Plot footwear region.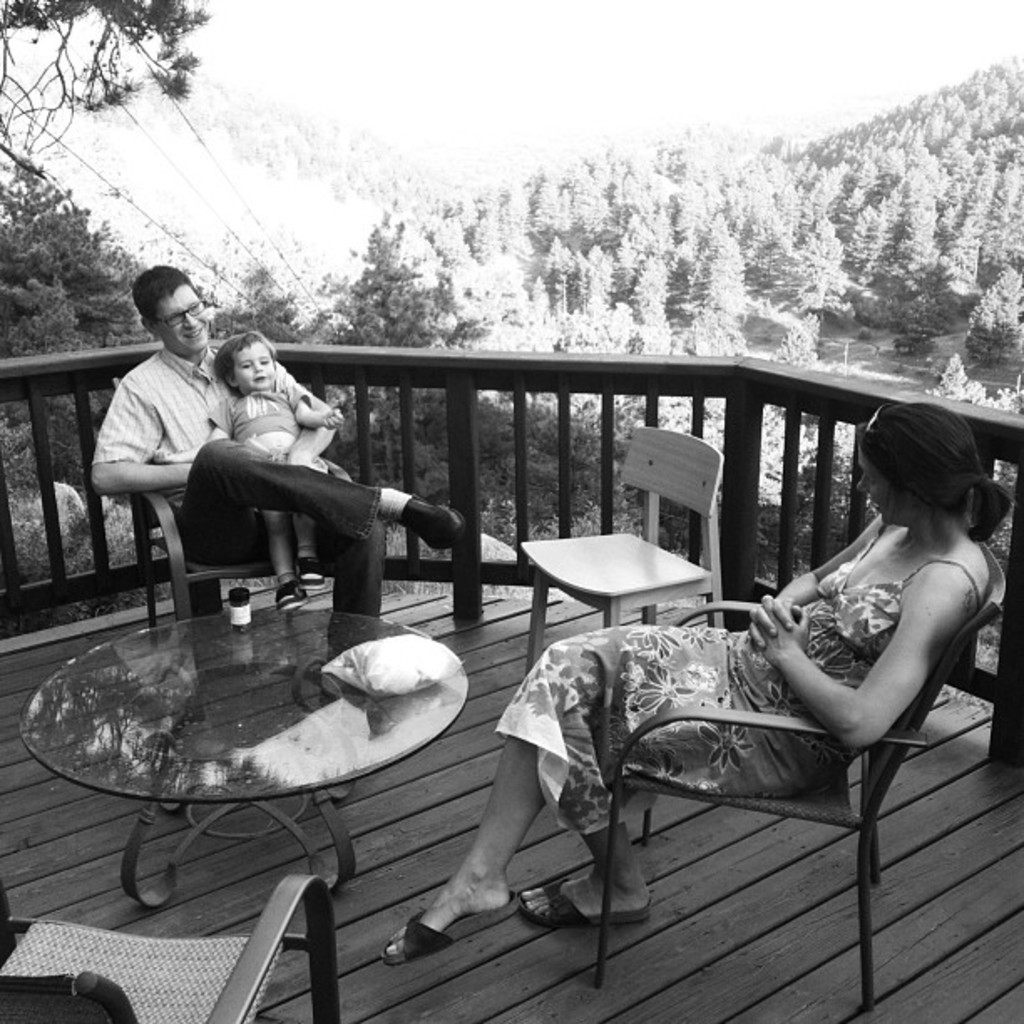
Plotted at l=402, t=492, r=467, b=552.
